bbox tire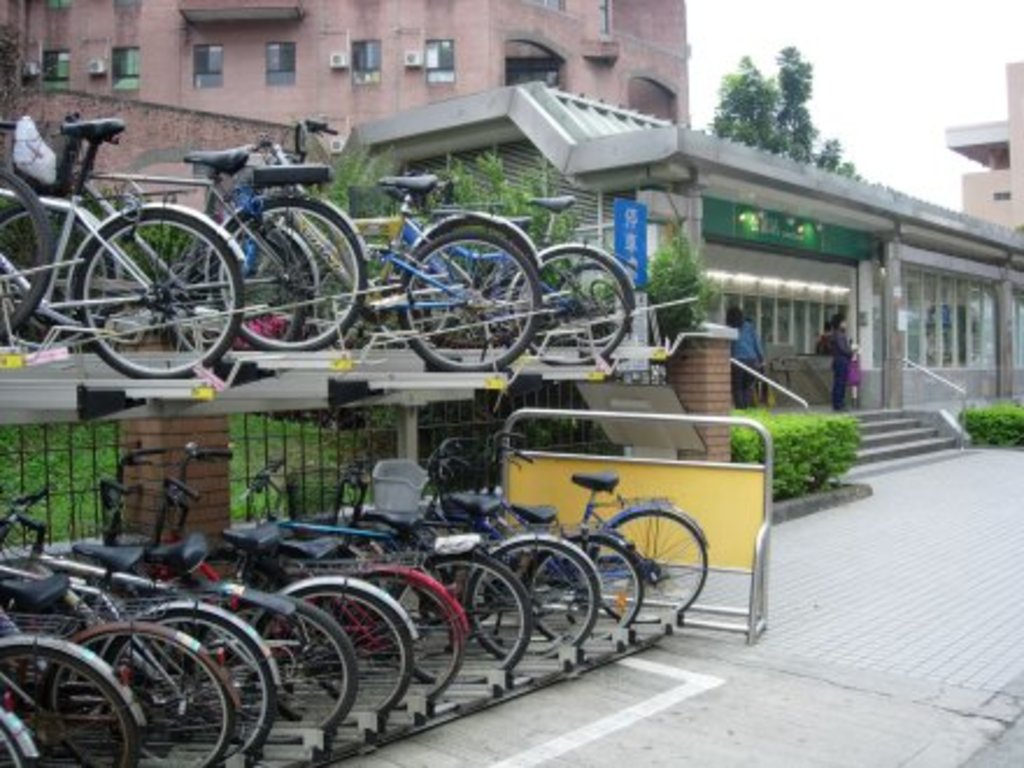
(x1=461, y1=535, x2=600, y2=668)
